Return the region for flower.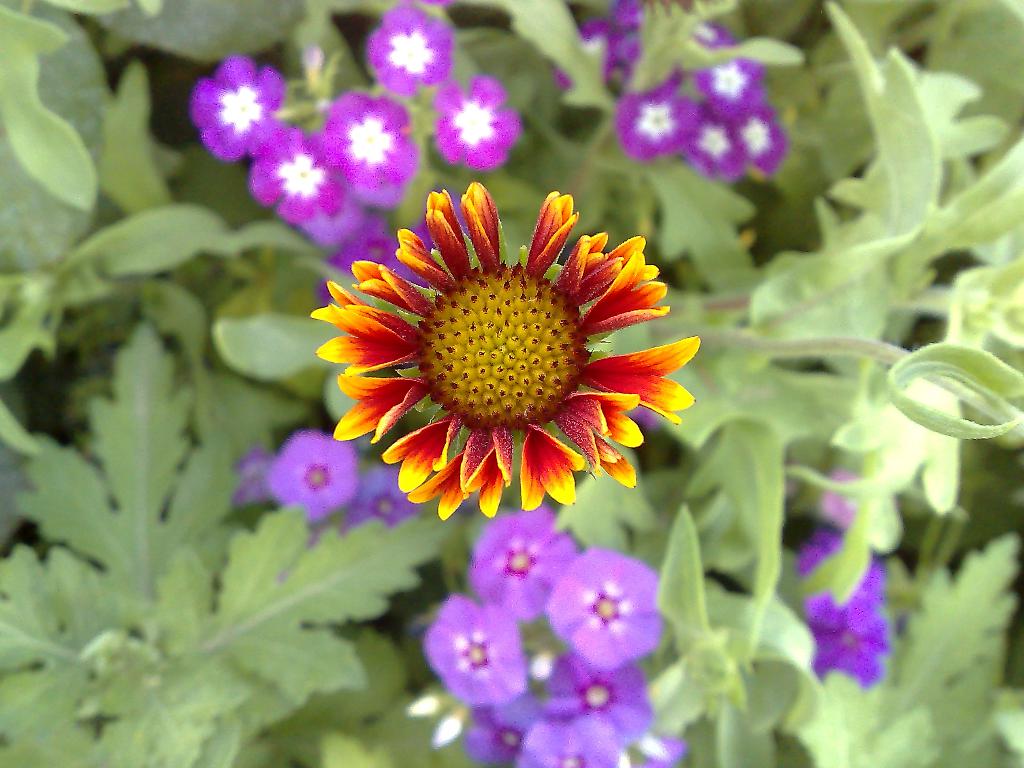
(left=326, top=180, right=677, bottom=538).
